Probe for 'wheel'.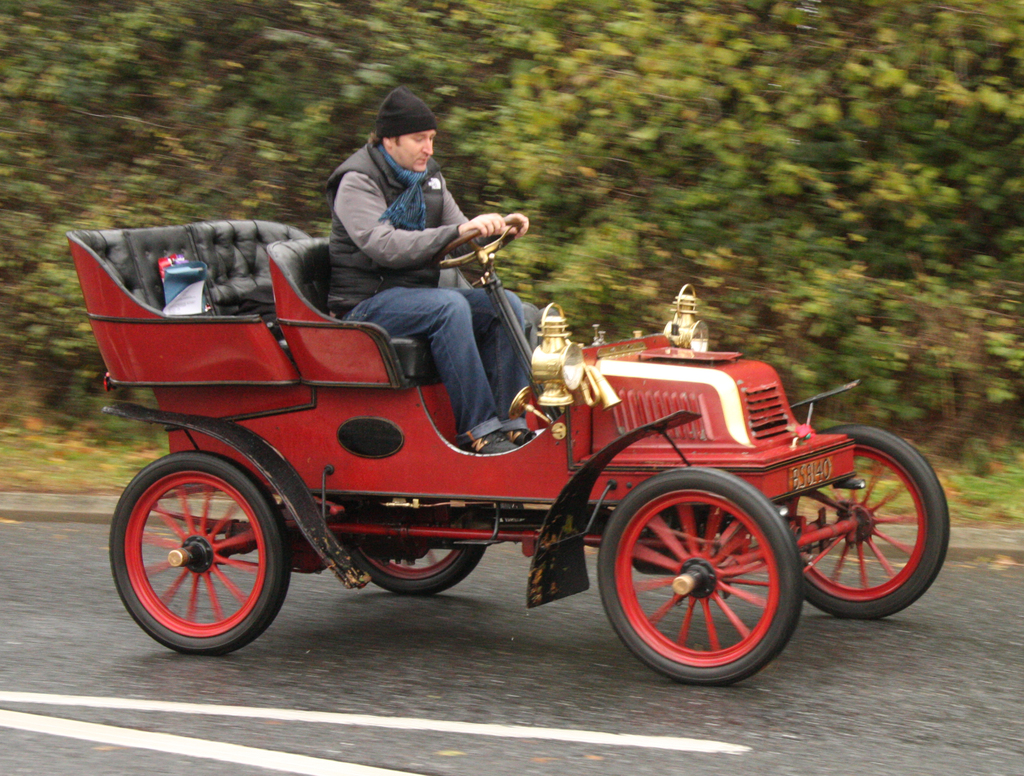
Probe result: [597,471,804,677].
